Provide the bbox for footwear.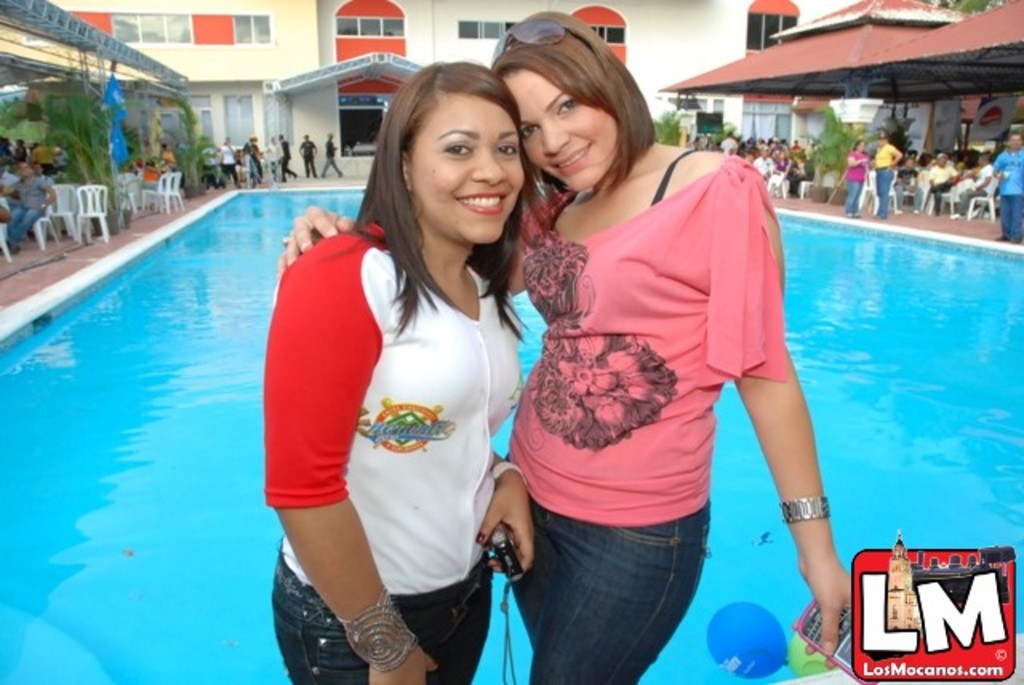
997, 235, 1011, 242.
